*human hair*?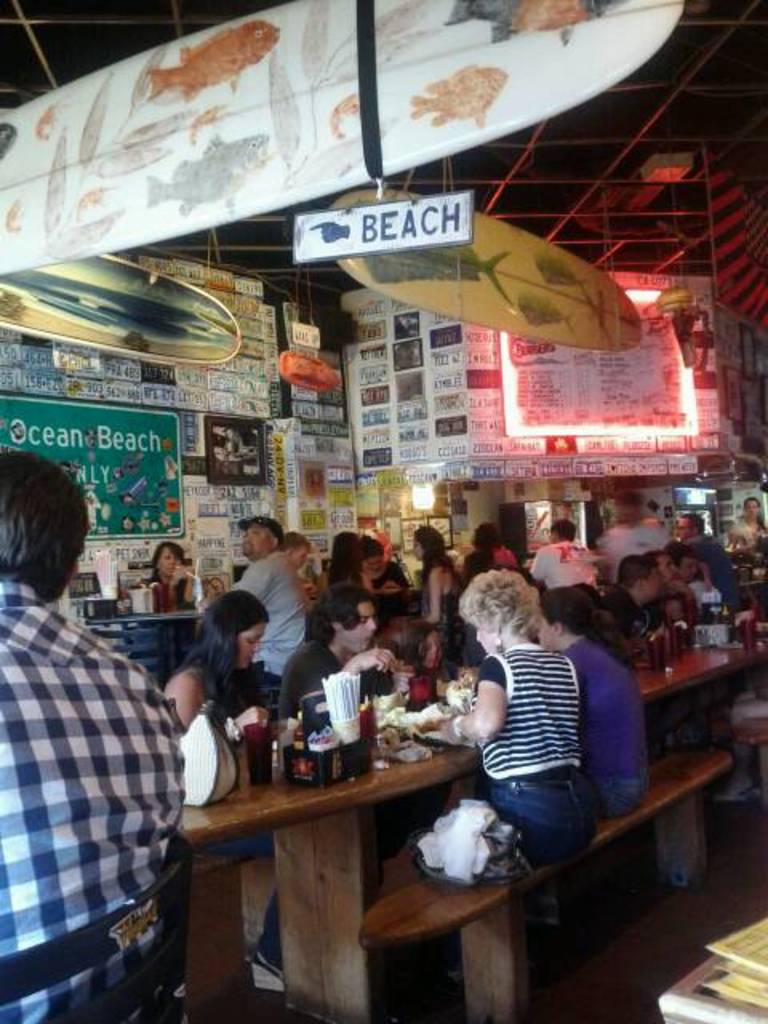
<box>178,584,272,698</box>
